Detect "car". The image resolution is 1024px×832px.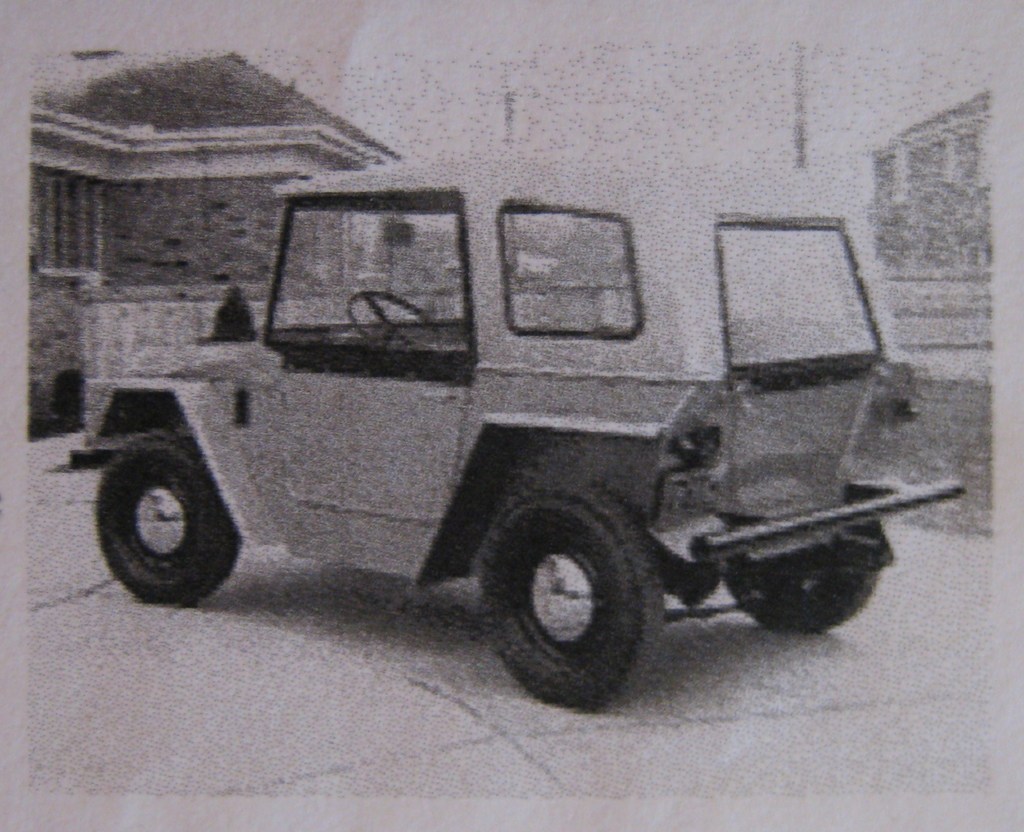
BBox(67, 158, 966, 719).
